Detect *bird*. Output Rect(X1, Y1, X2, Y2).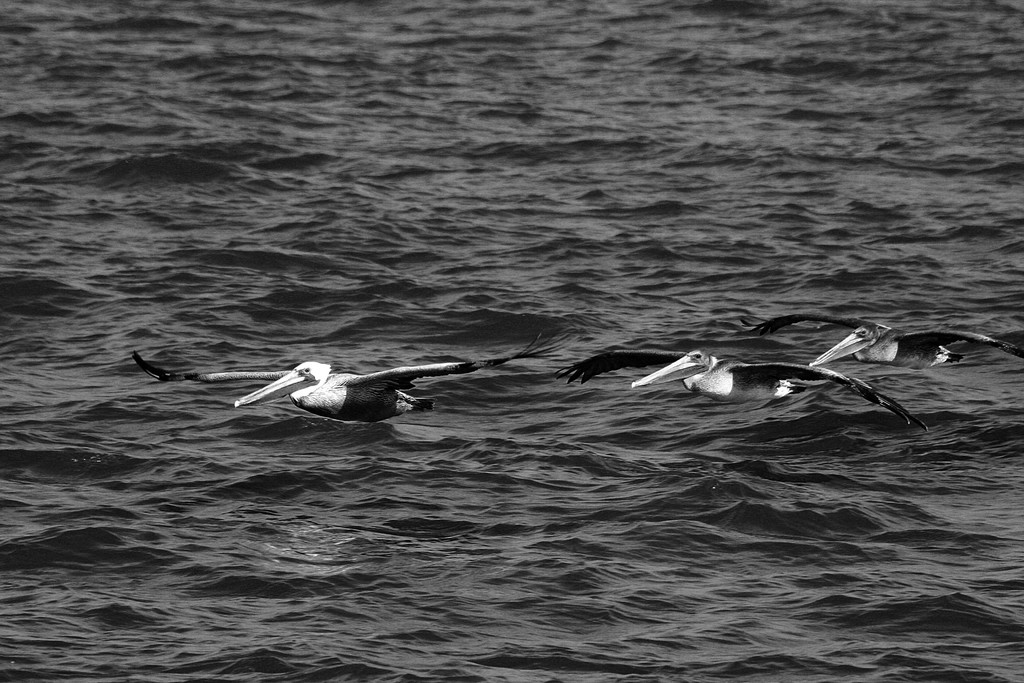
Rect(750, 306, 1023, 366).
